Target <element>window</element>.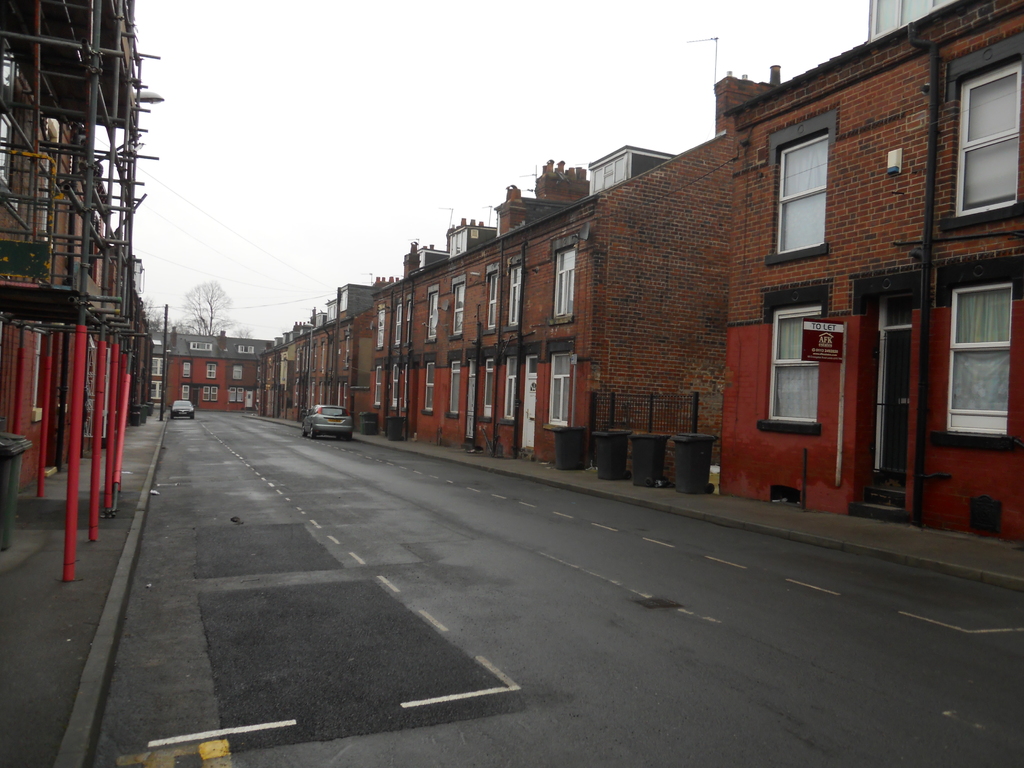
Target region: x1=238, y1=344, x2=254, y2=352.
